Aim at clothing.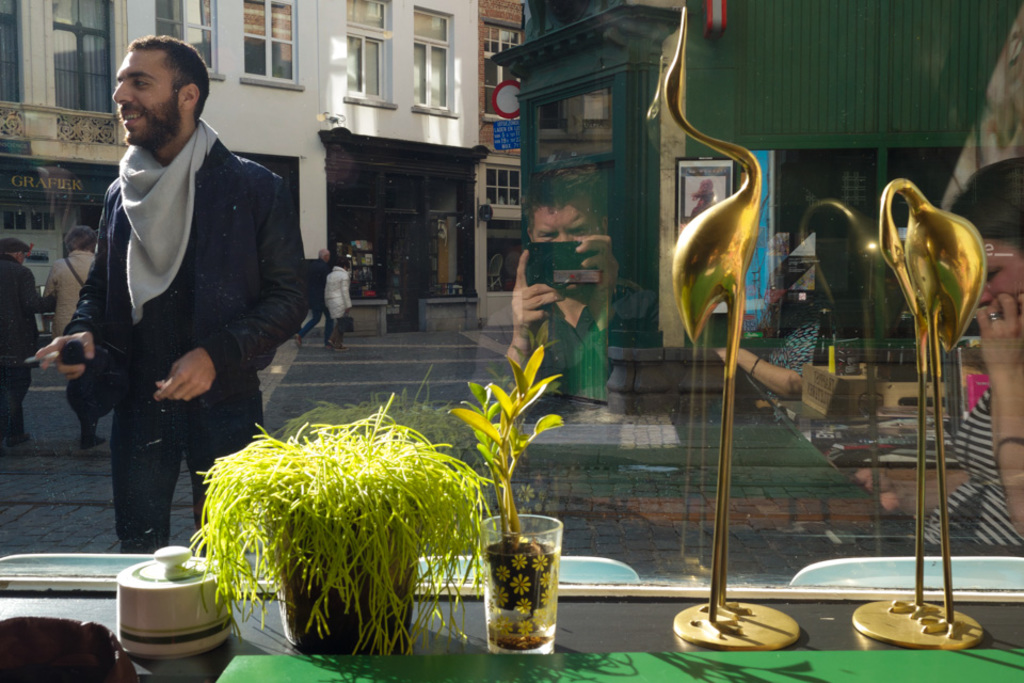
Aimed at <region>770, 322, 853, 371</region>.
